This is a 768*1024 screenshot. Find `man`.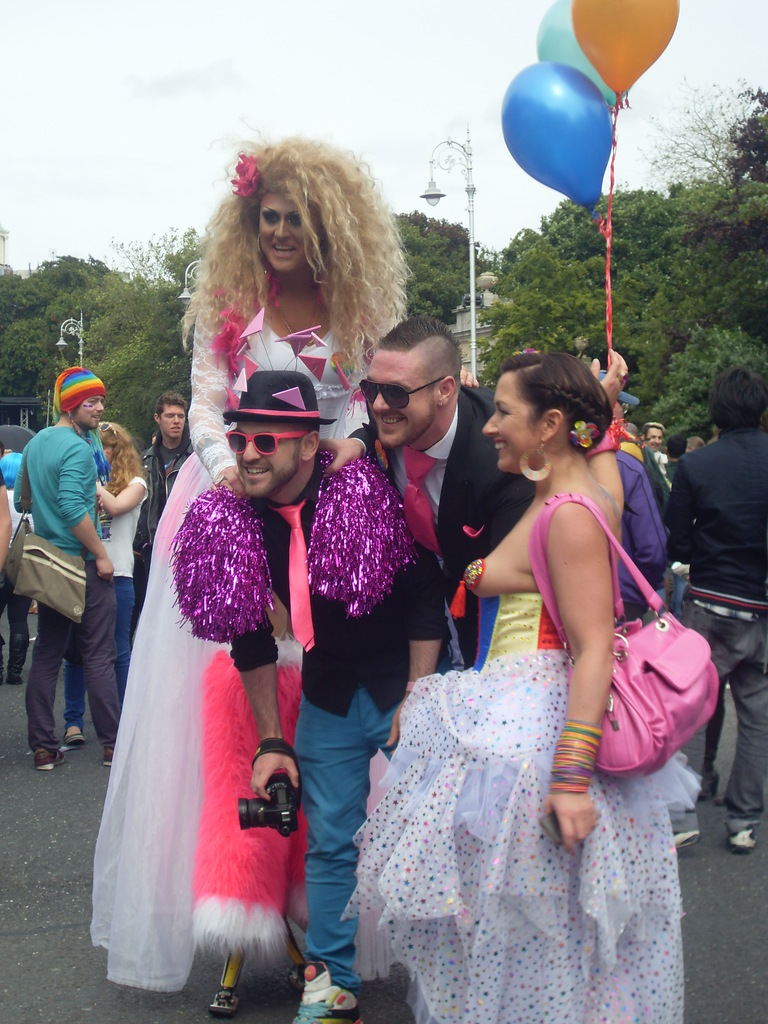
Bounding box: 136, 394, 202, 585.
